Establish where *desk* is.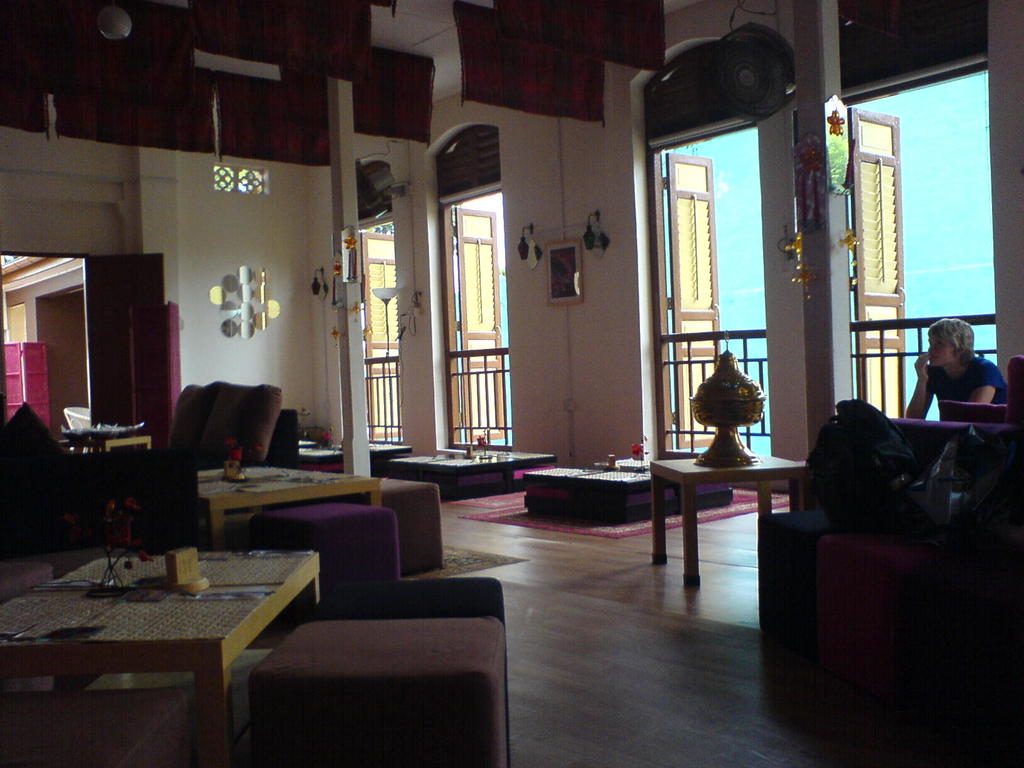
Established at x1=3, y1=557, x2=317, y2=760.
